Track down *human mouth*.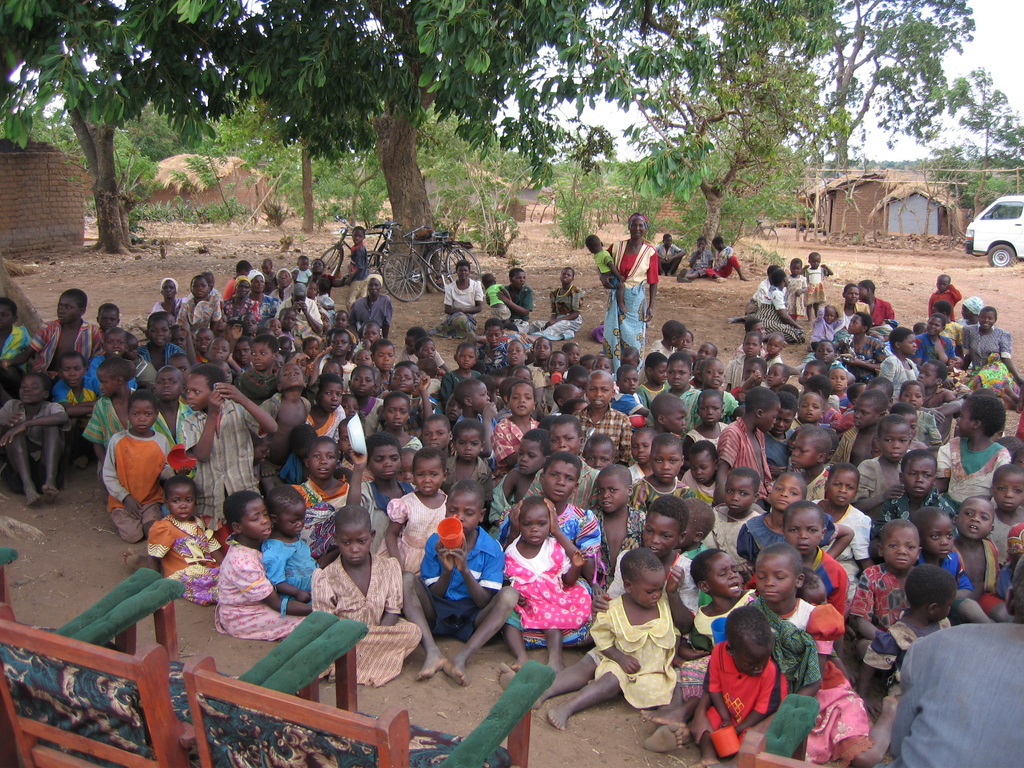
Tracked to 333 349 342 352.
